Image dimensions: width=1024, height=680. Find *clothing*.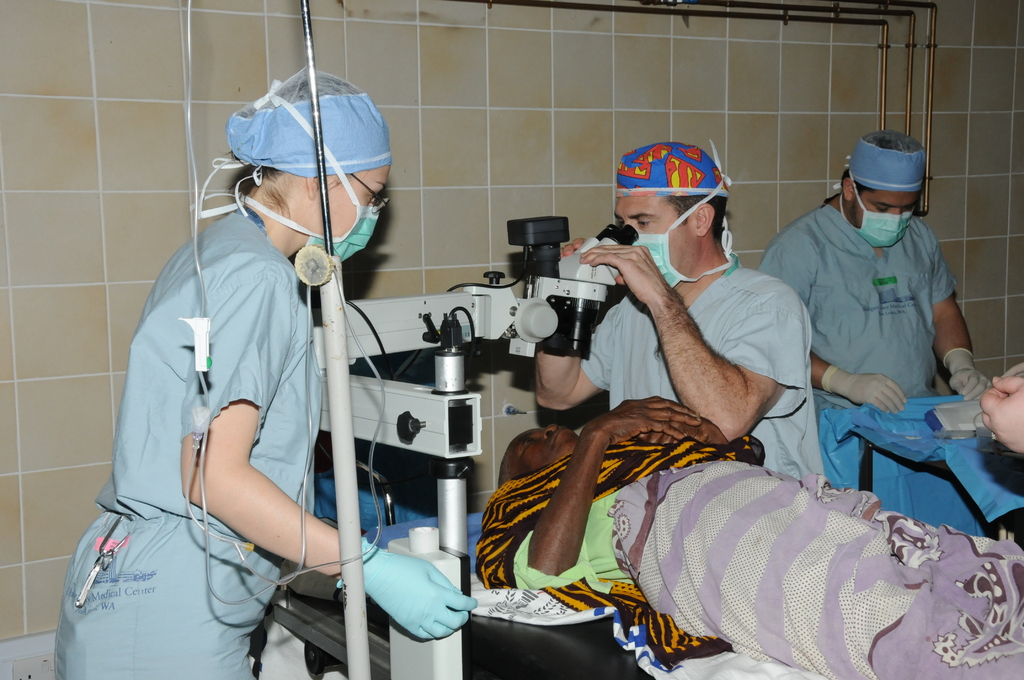
(left=574, top=255, right=831, bottom=478).
